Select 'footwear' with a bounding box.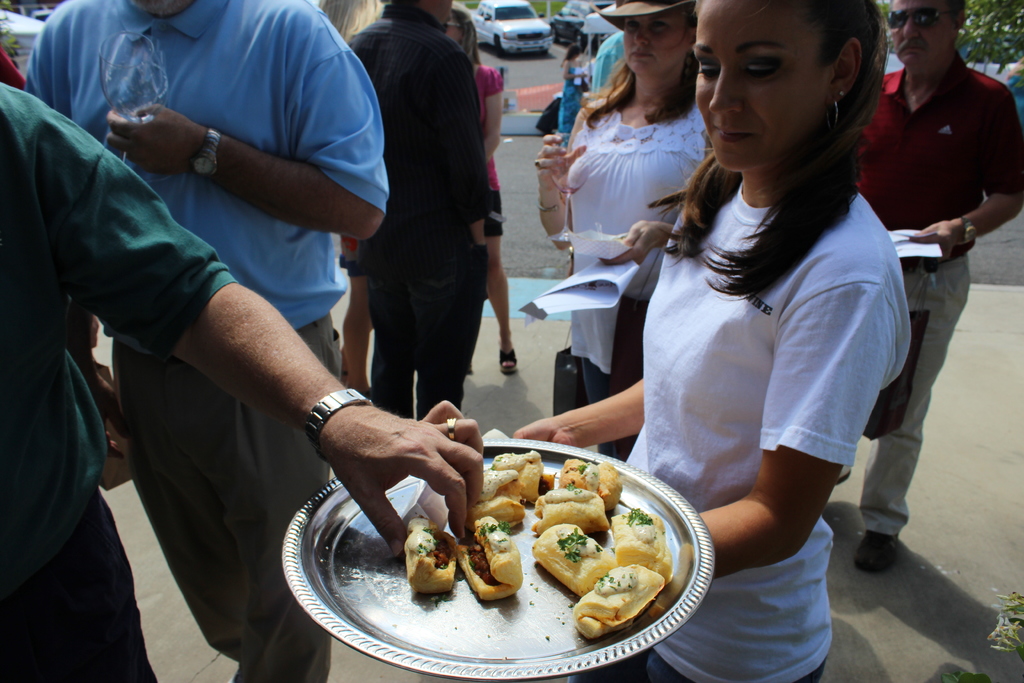
left=497, top=346, right=521, bottom=375.
